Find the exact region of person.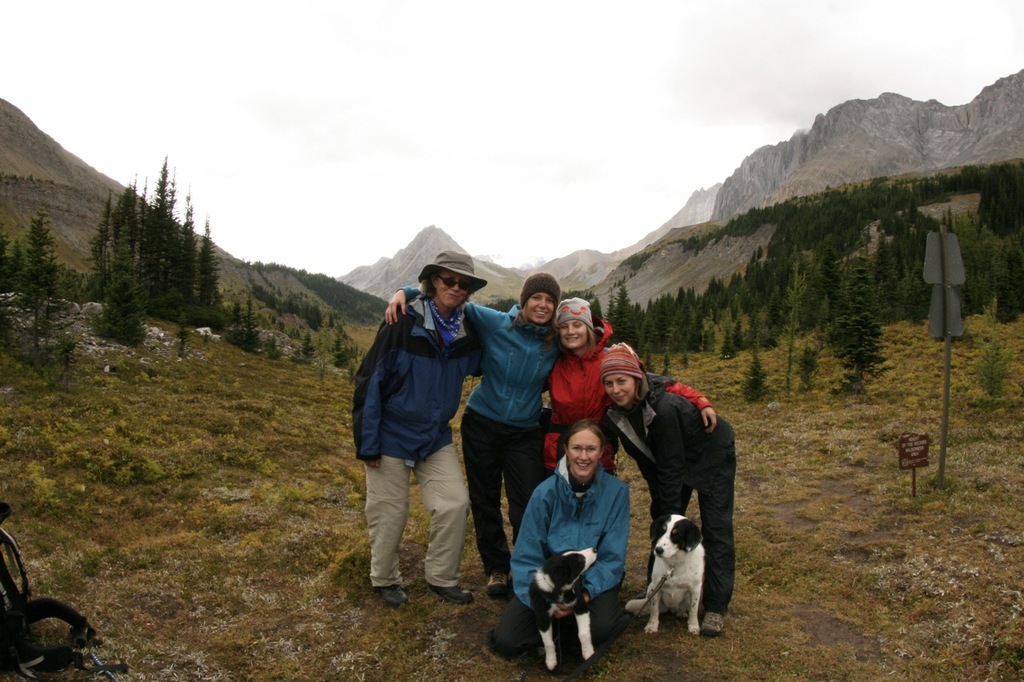
Exact region: bbox=(389, 269, 568, 592).
